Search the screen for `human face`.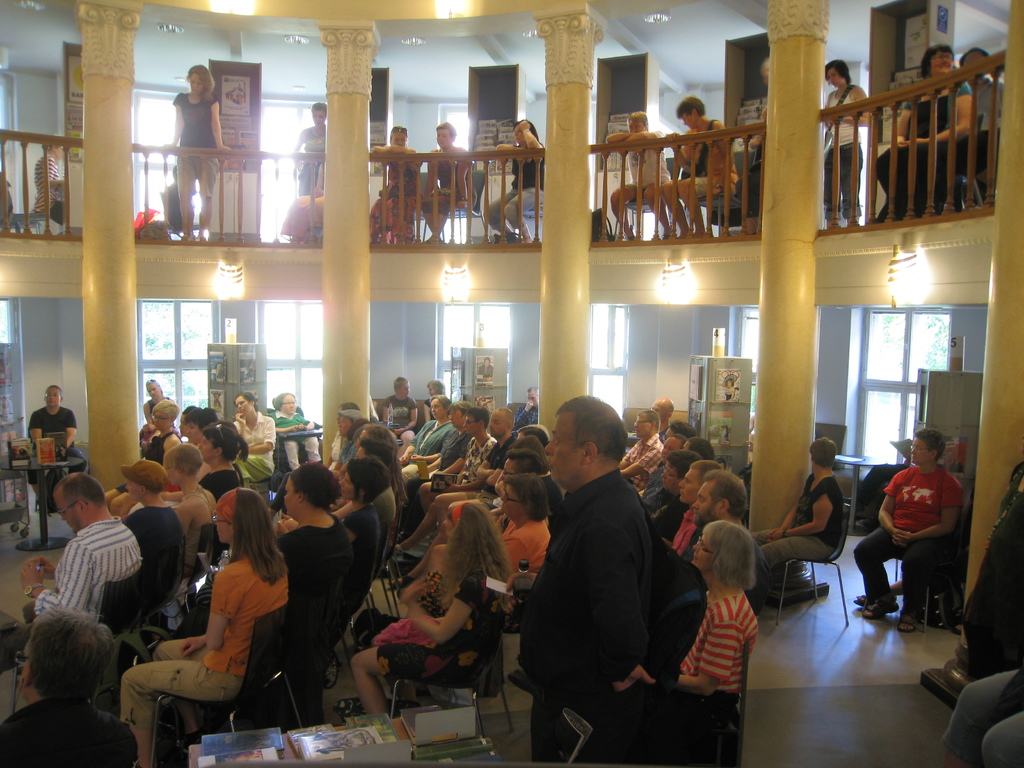
Found at l=56, t=492, r=80, b=532.
